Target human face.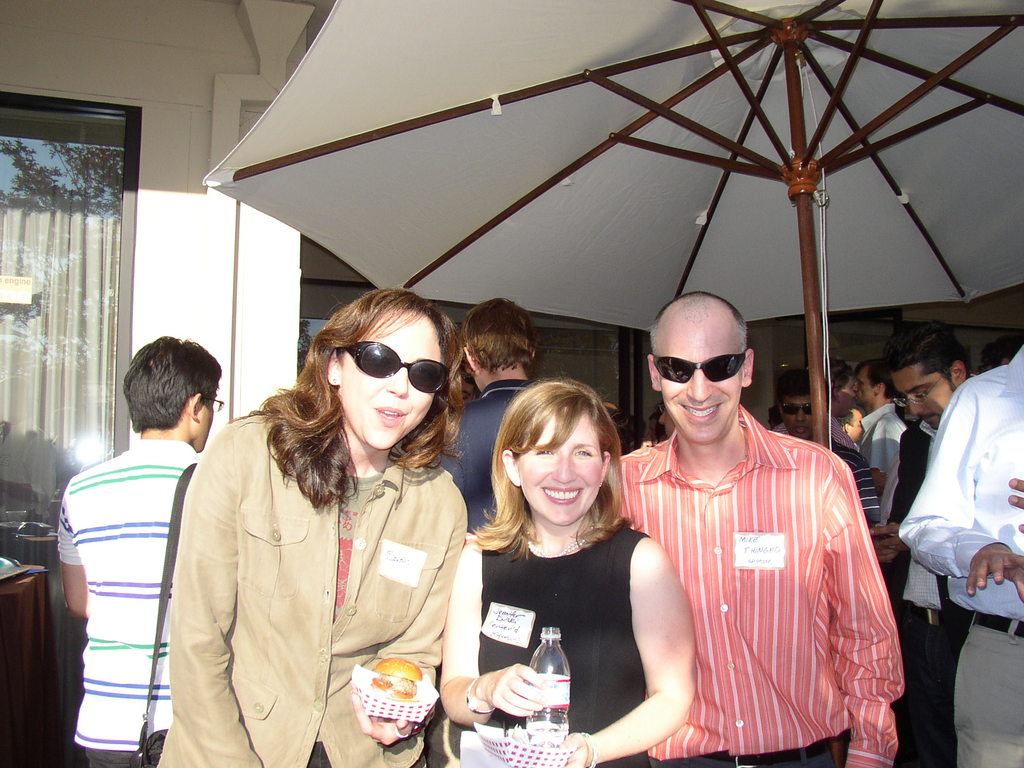
Target region: rect(852, 365, 876, 410).
